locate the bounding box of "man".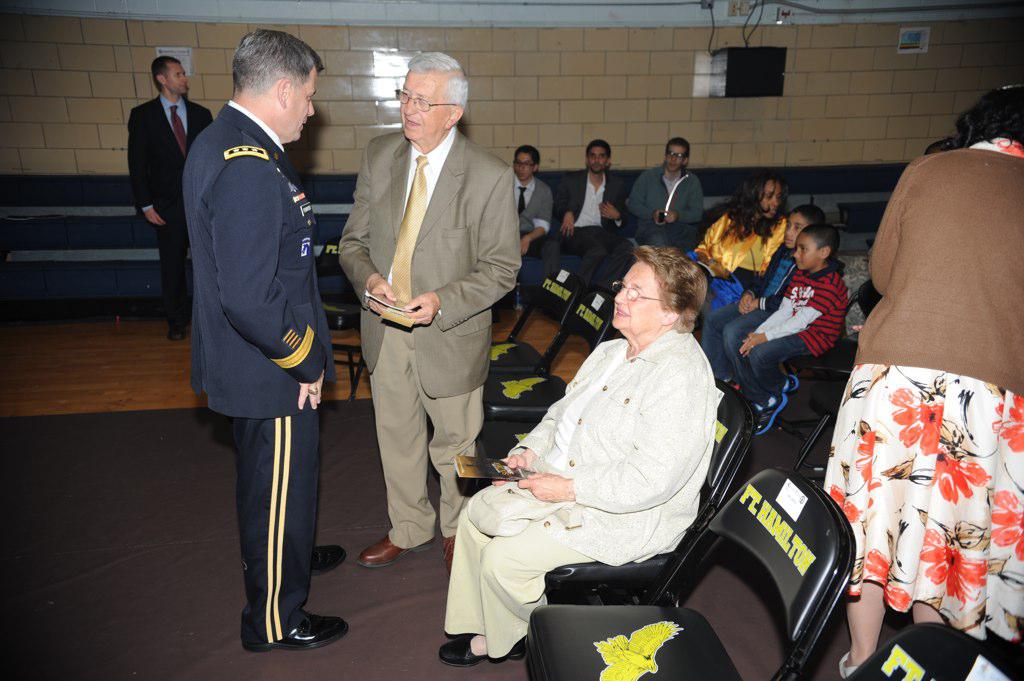
Bounding box: rect(494, 140, 553, 313).
